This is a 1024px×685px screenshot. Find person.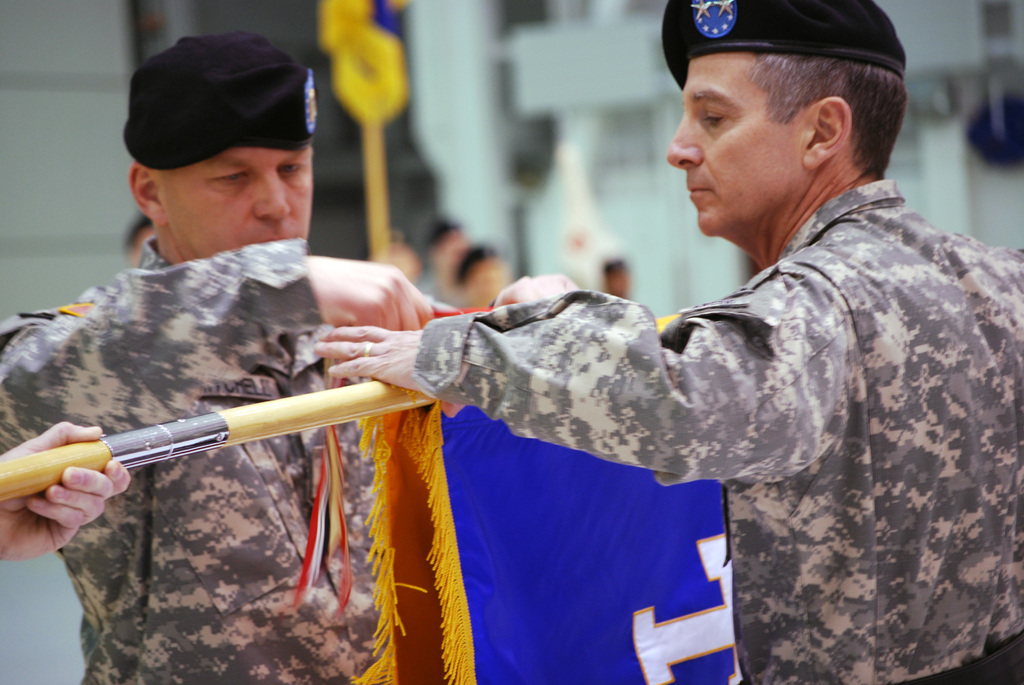
Bounding box: {"x1": 0, "y1": 32, "x2": 580, "y2": 684}.
